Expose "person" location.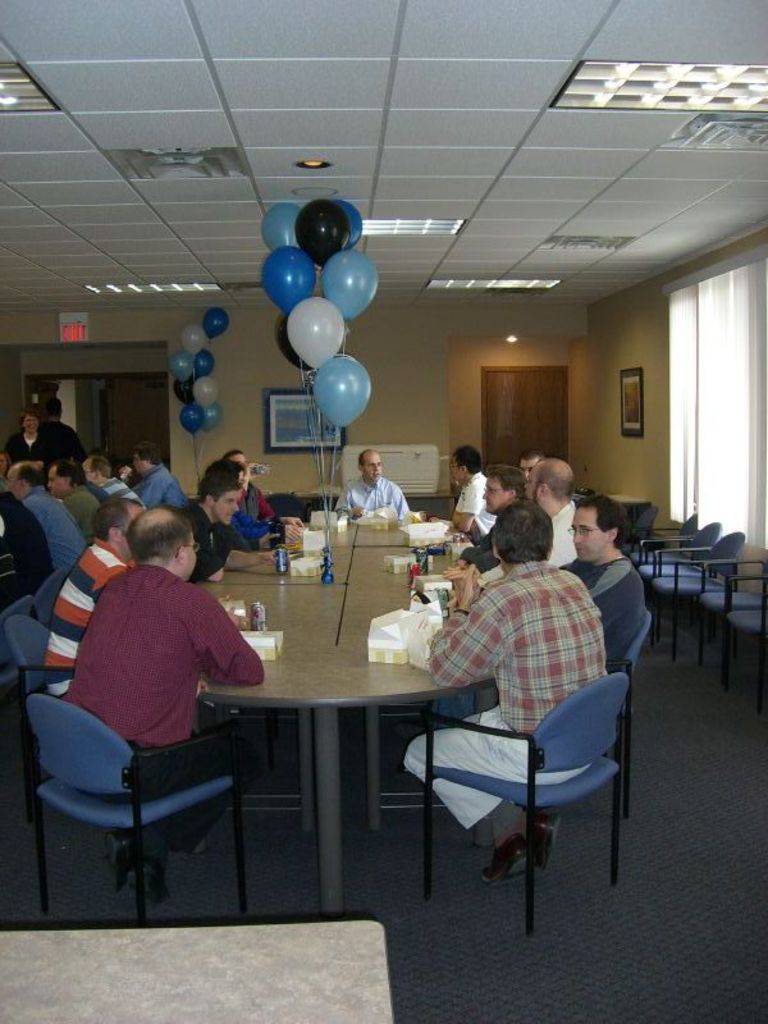
Exposed at box(448, 445, 497, 536).
